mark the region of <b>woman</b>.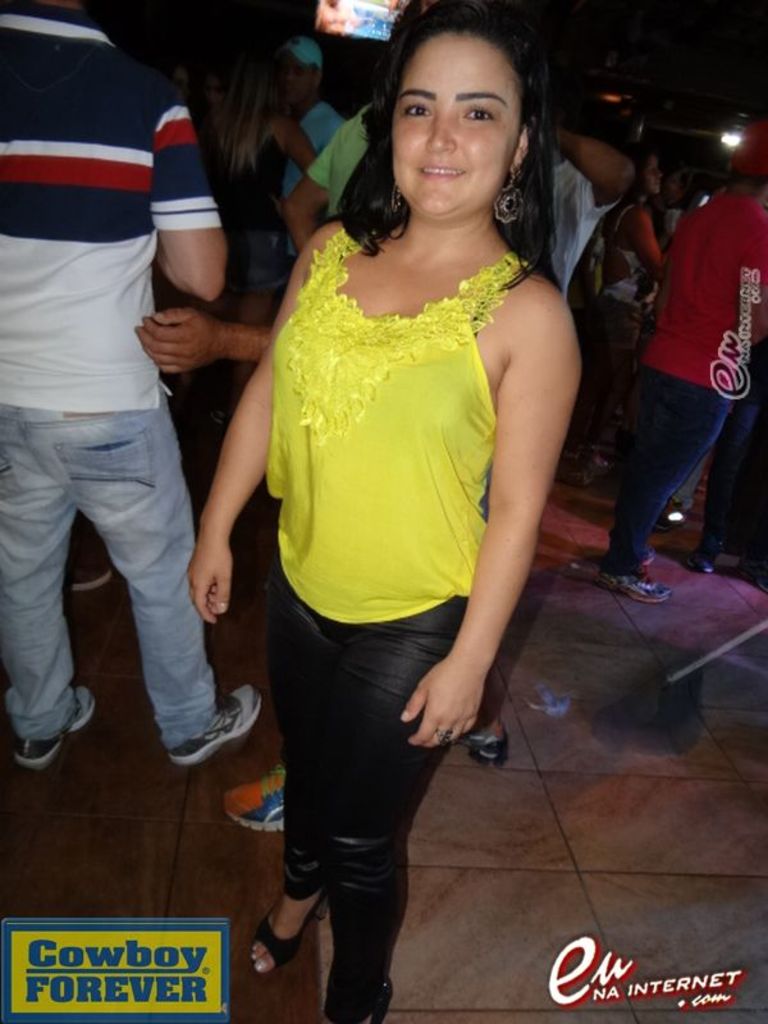
Region: locate(591, 150, 664, 470).
